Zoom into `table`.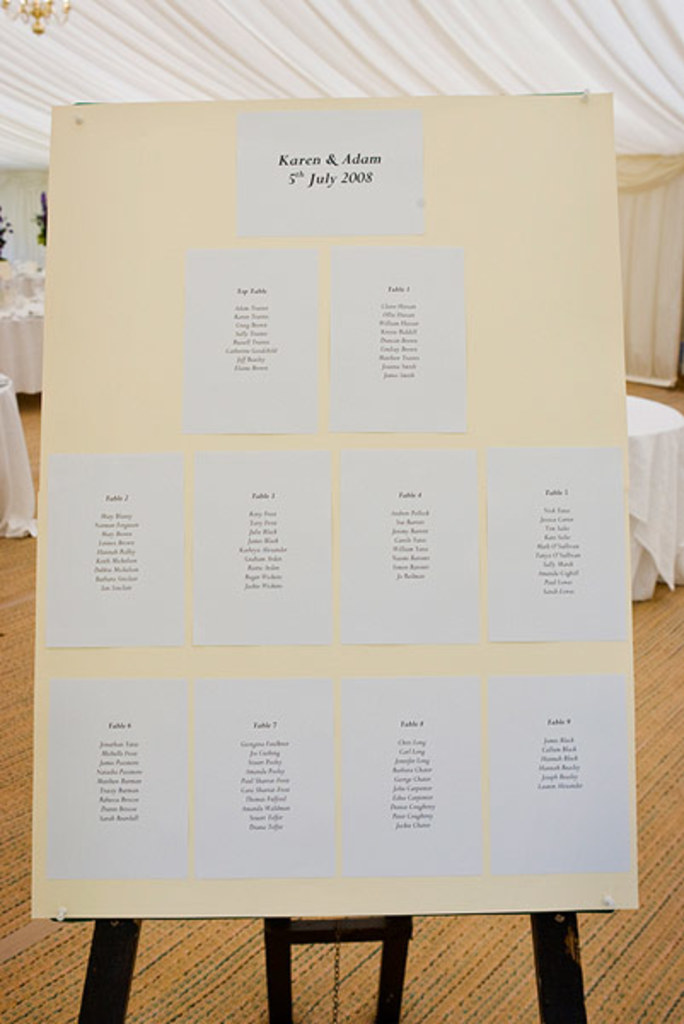
Zoom target: {"left": 0, "top": 370, "right": 41, "bottom": 543}.
